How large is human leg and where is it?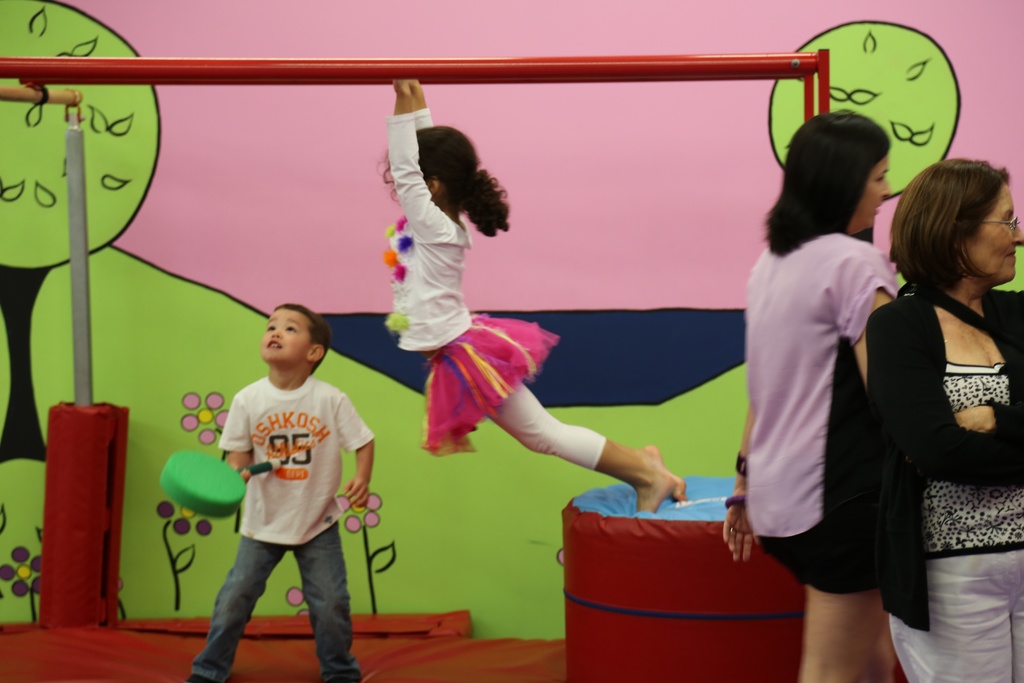
Bounding box: [496,383,667,525].
